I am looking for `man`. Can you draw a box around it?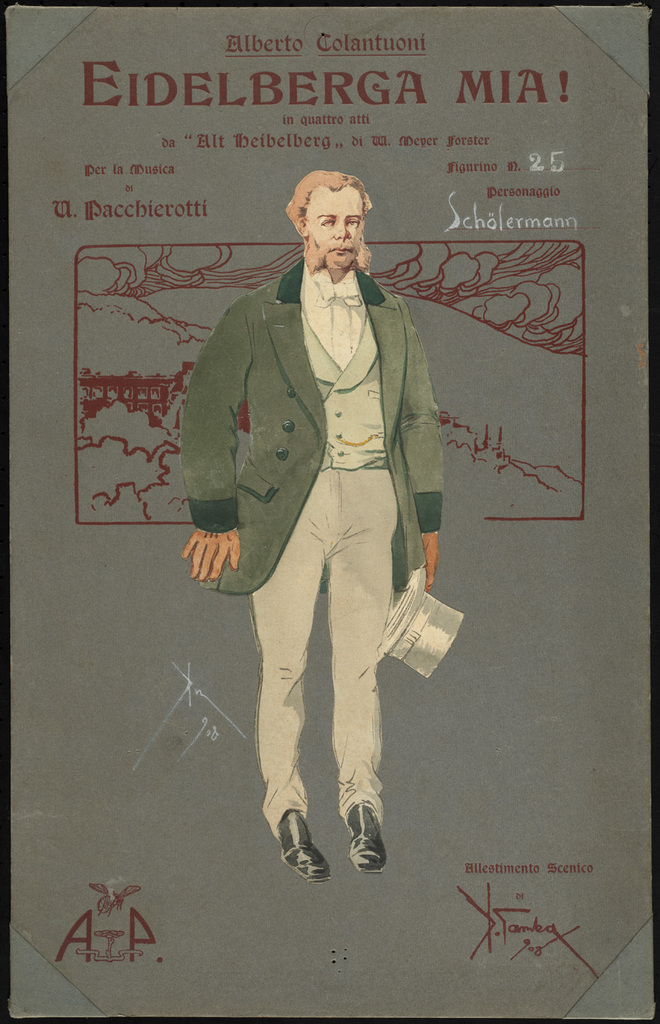
Sure, the bounding box is <bbox>192, 117, 457, 905</bbox>.
